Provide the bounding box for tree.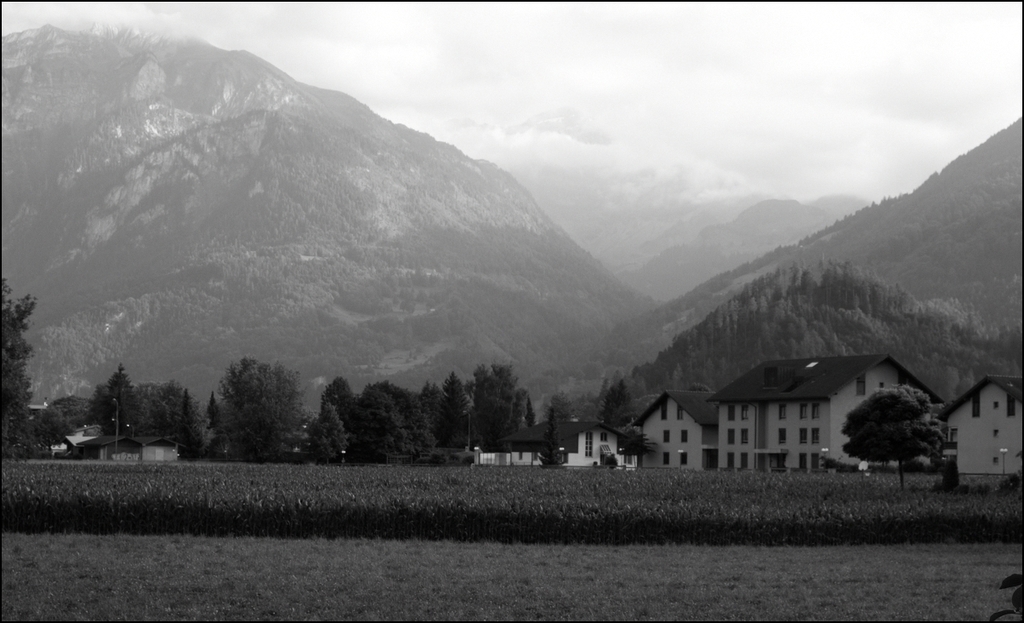
left=842, top=381, right=942, bottom=491.
